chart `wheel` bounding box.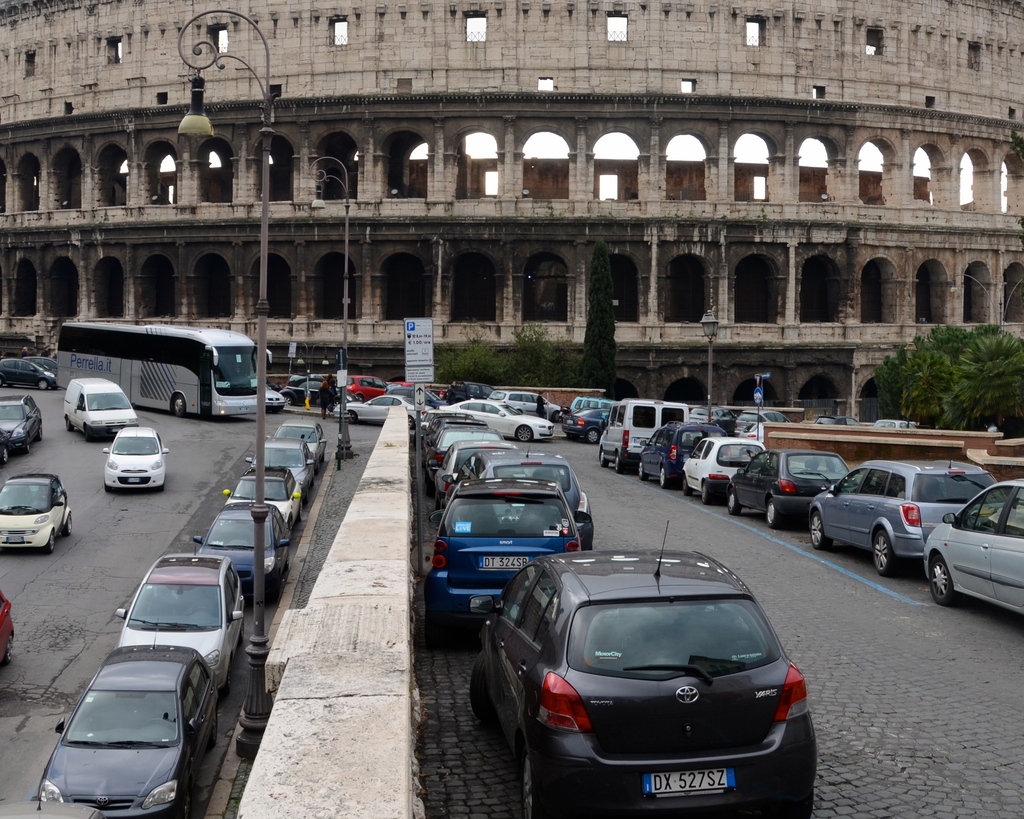
Charted: 284:395:294:403.
